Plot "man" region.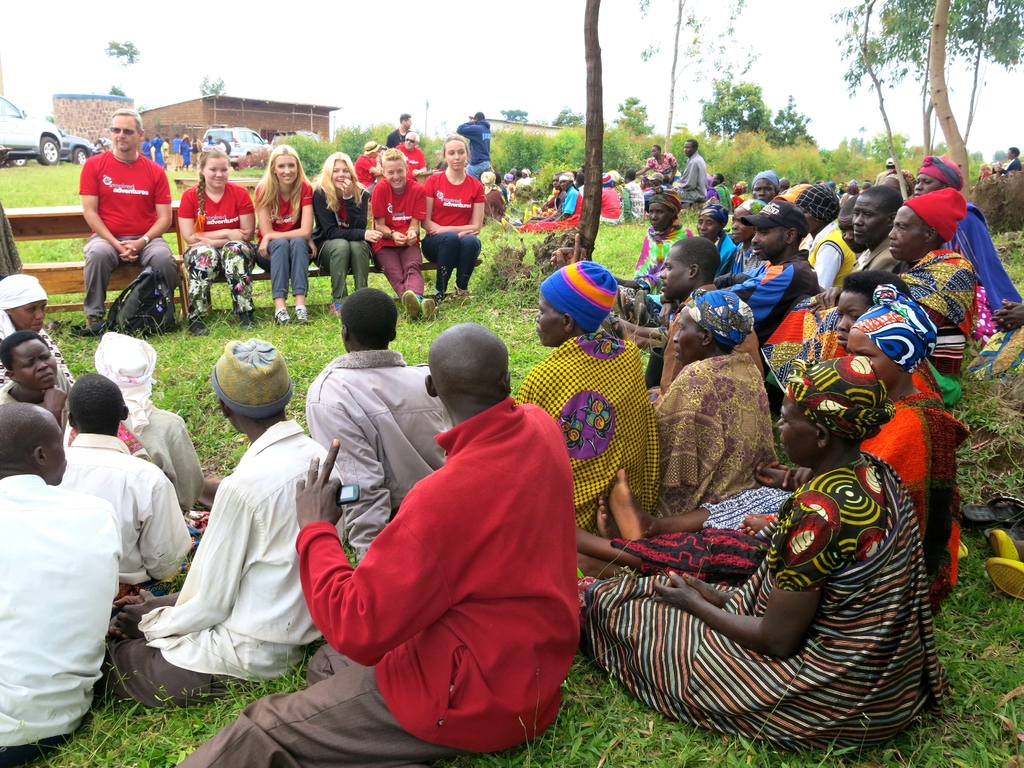
Plotted at Rect(62, 331, 206, 514).
